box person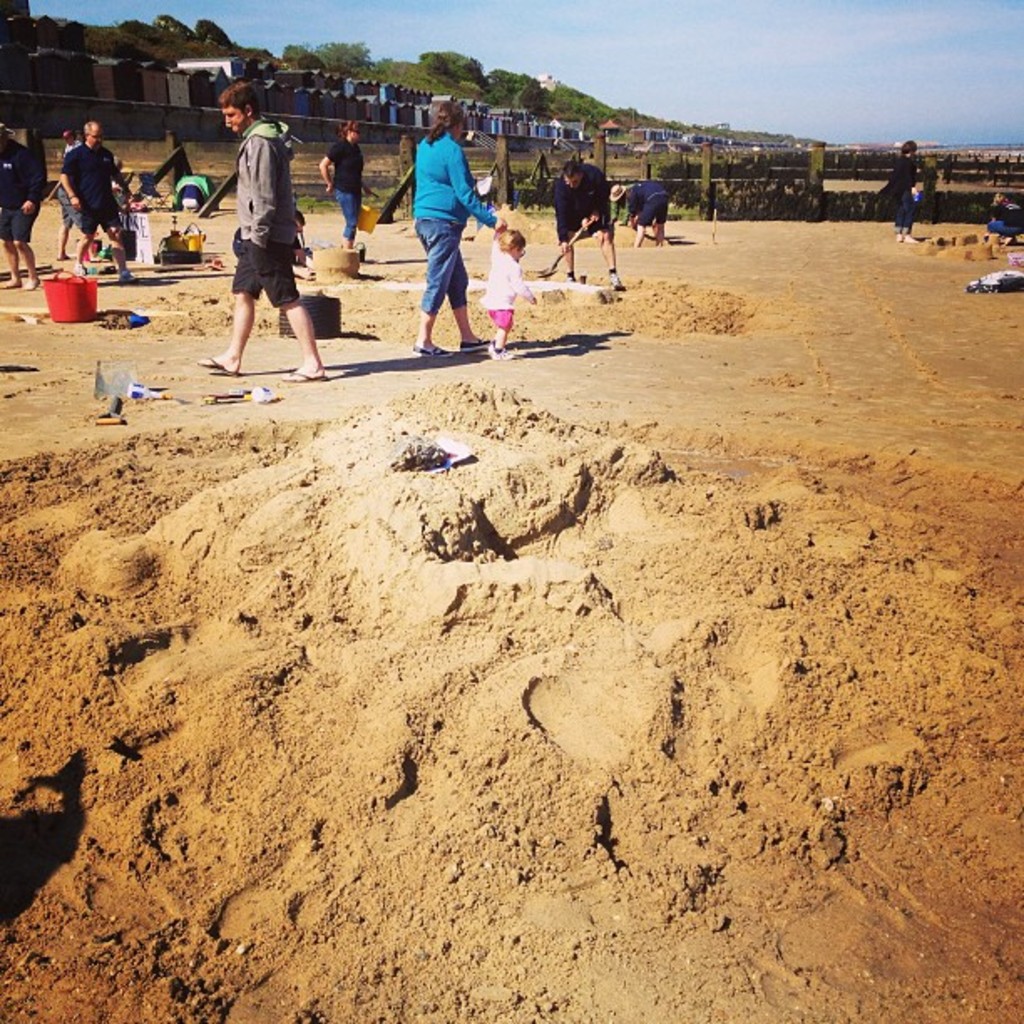
region(323, 114, 366, 246)
